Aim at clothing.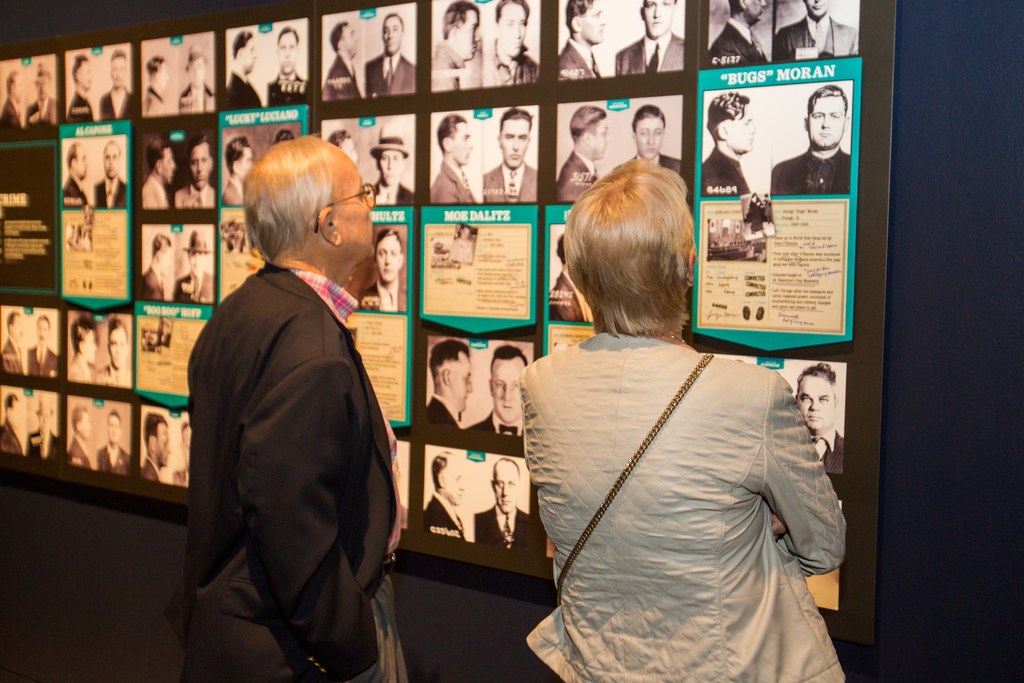
Aimed at (517,309,866,661).
